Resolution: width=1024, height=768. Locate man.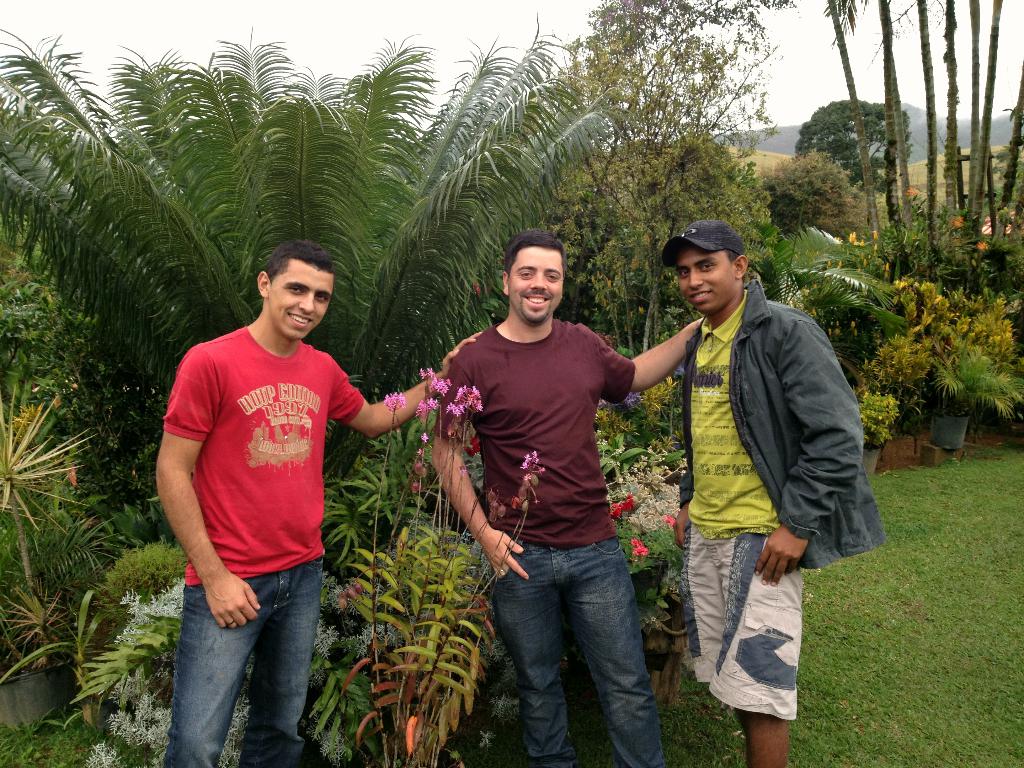
left=424, top=240, right=689, bottom=753.
